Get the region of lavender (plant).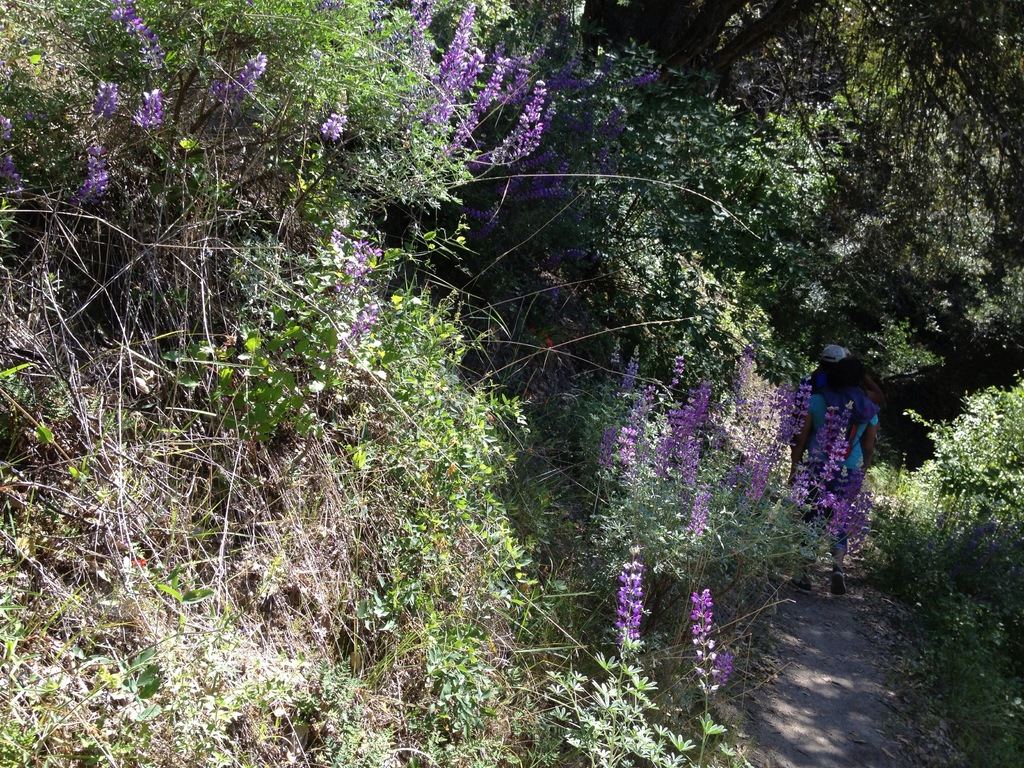
[503,53,536,101].
